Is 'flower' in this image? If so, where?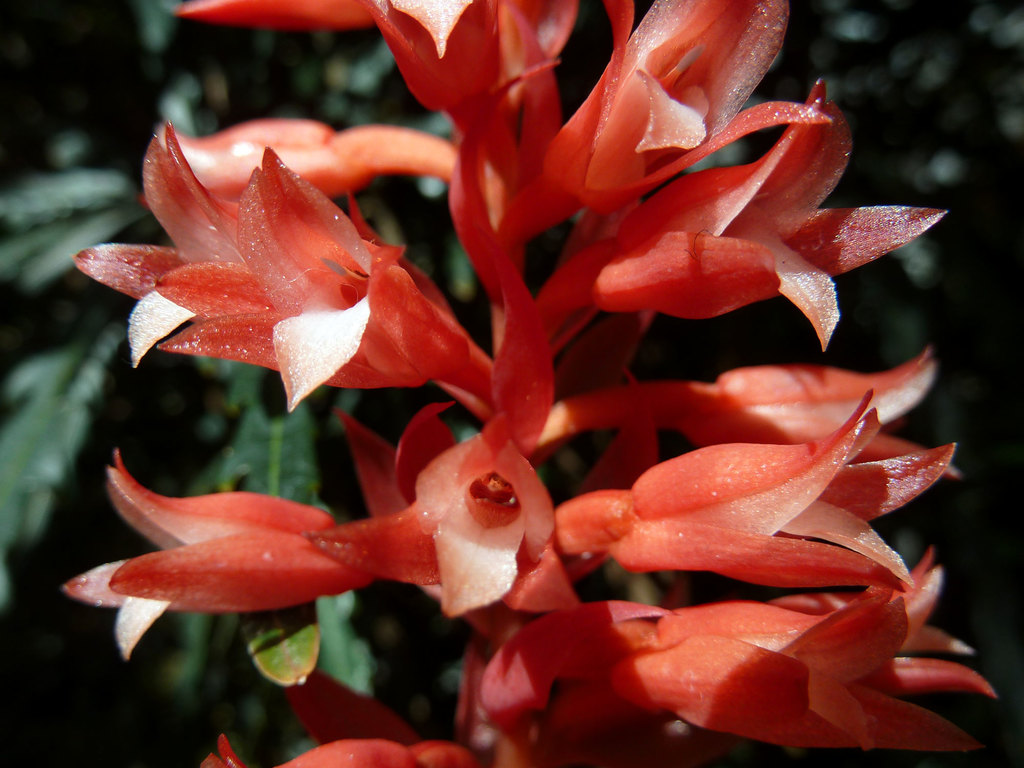
Yes, at [left=157, top=147, right=484, bottom=414].
